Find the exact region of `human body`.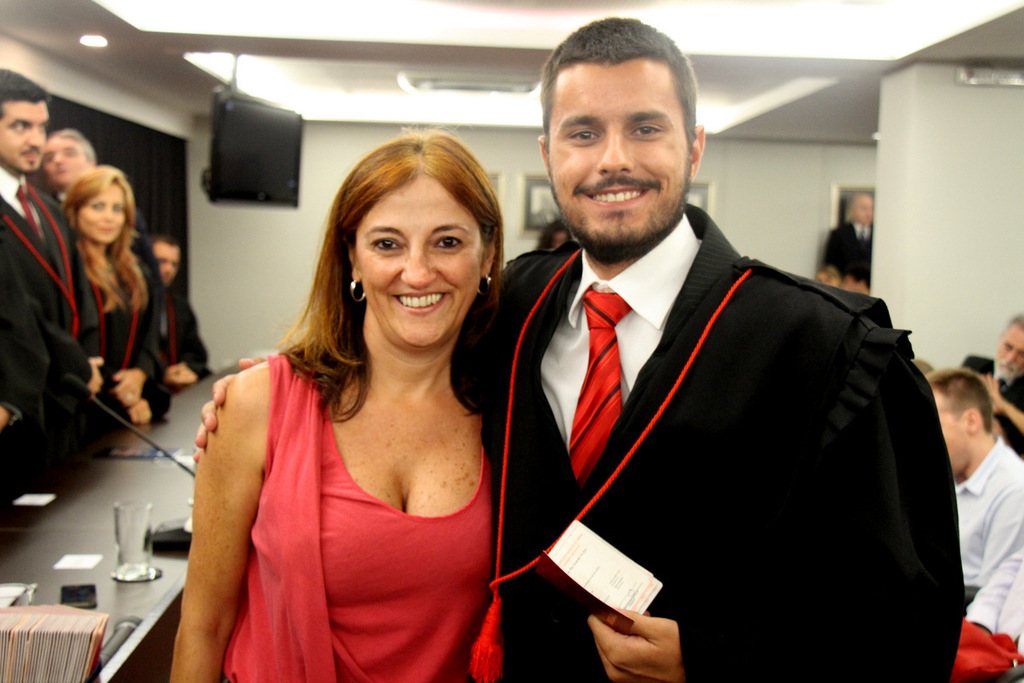
Exact region: (left=979, top=370, right=1023, bottom=455).
